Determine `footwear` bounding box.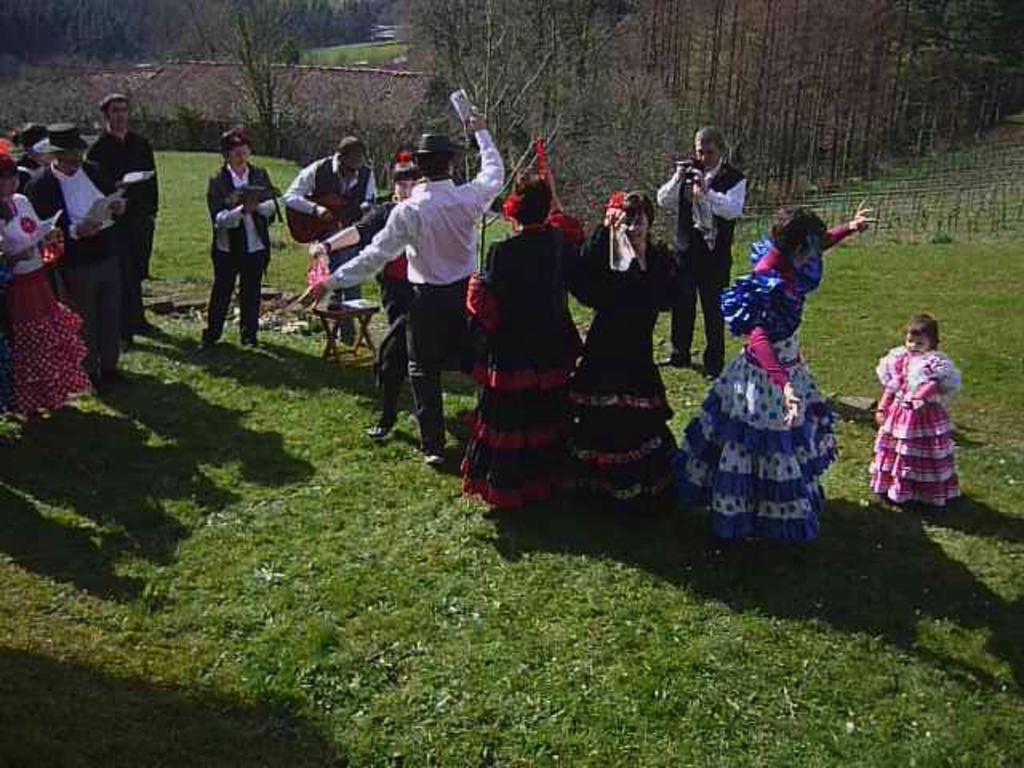
Determined: rect(102, 365, 131, 382).
